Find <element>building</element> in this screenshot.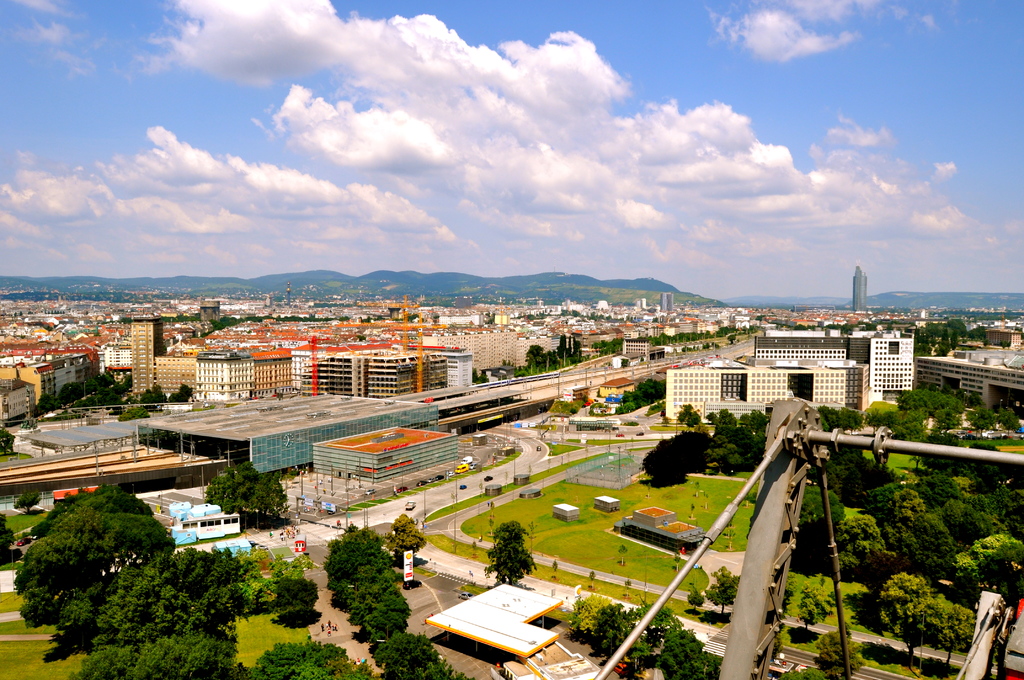
The bounding box for <element>building</element> is 851/268/867/314.
